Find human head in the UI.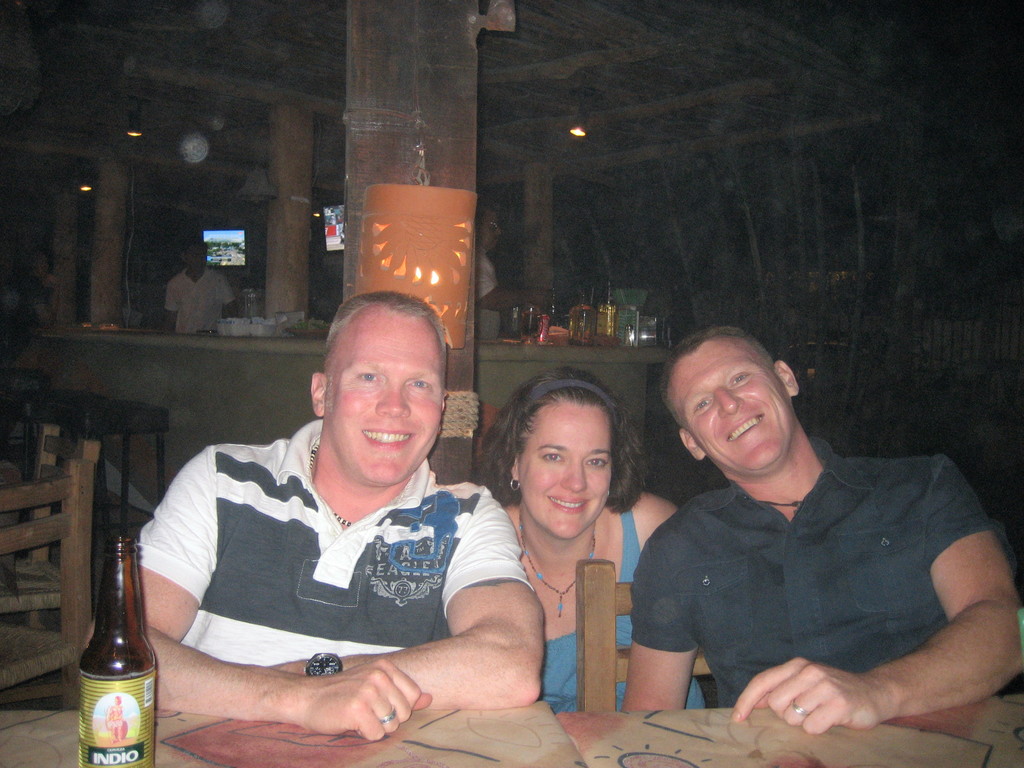
UI element at <region>493, 368, 631, 539</region>.
